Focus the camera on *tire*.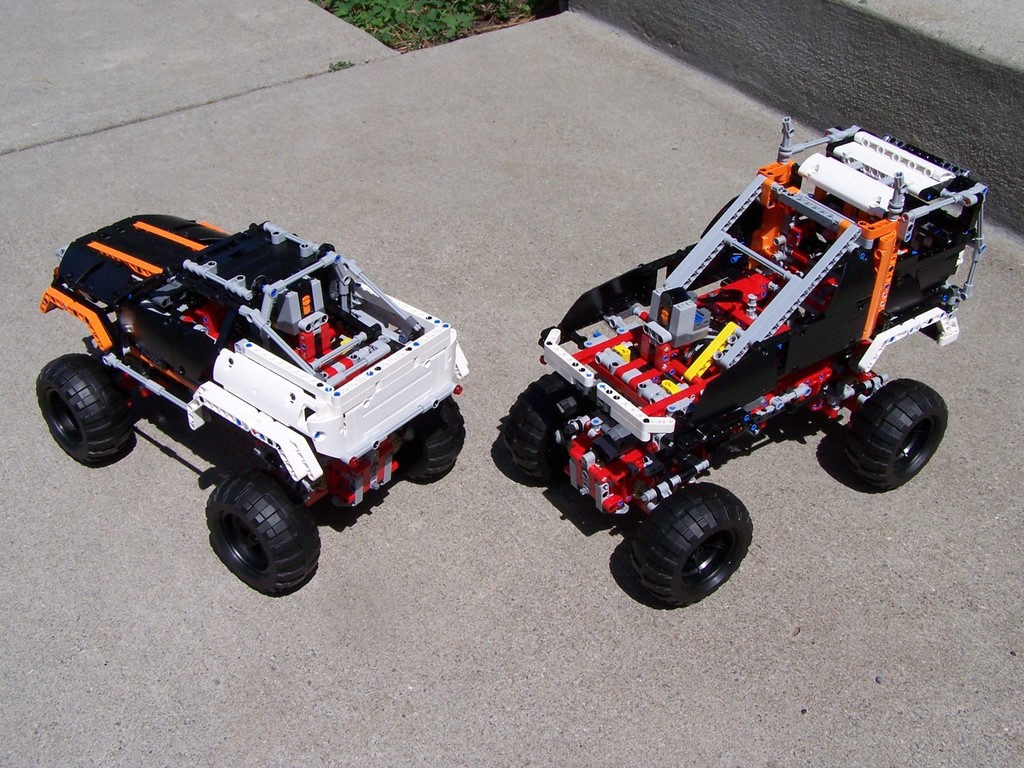
Focus region: (37,355,136,466).
